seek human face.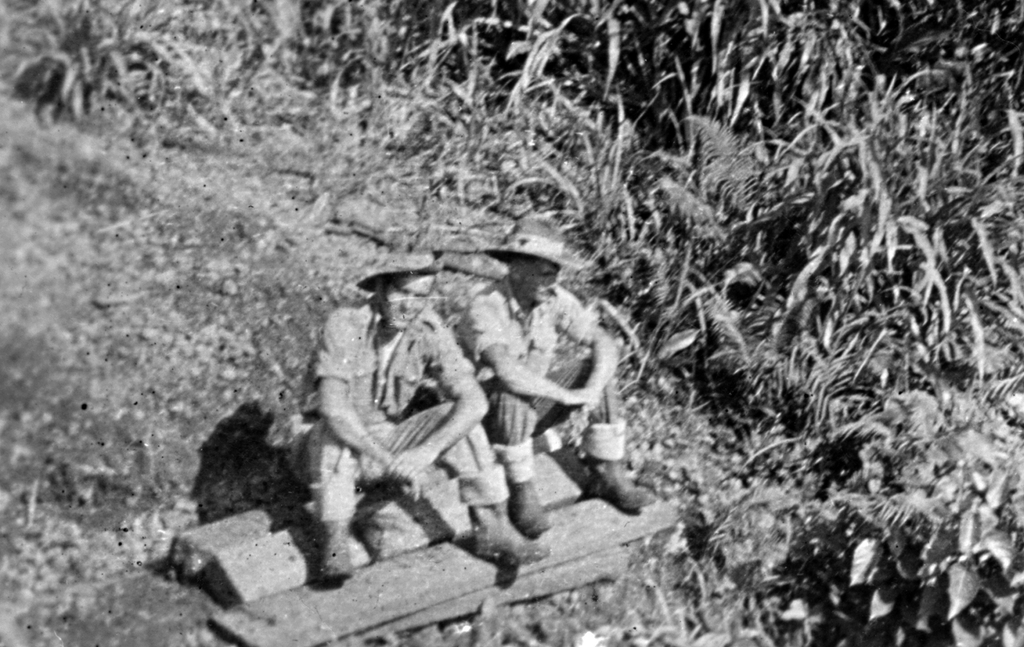
locate(520, 258, 563, 304).
